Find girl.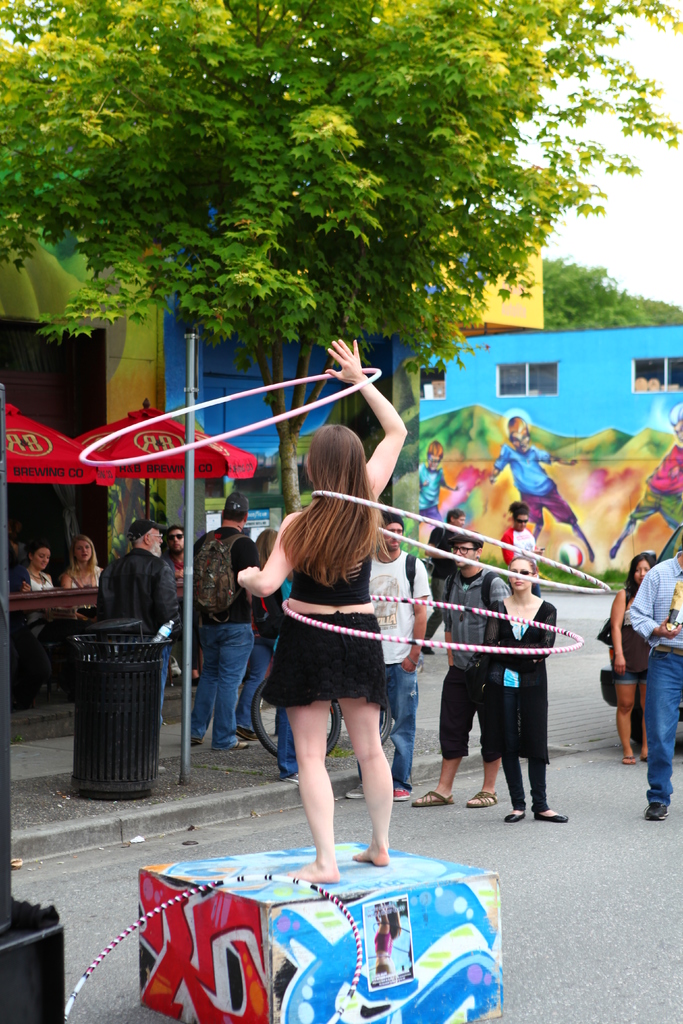
478, 556, 573, 825.
